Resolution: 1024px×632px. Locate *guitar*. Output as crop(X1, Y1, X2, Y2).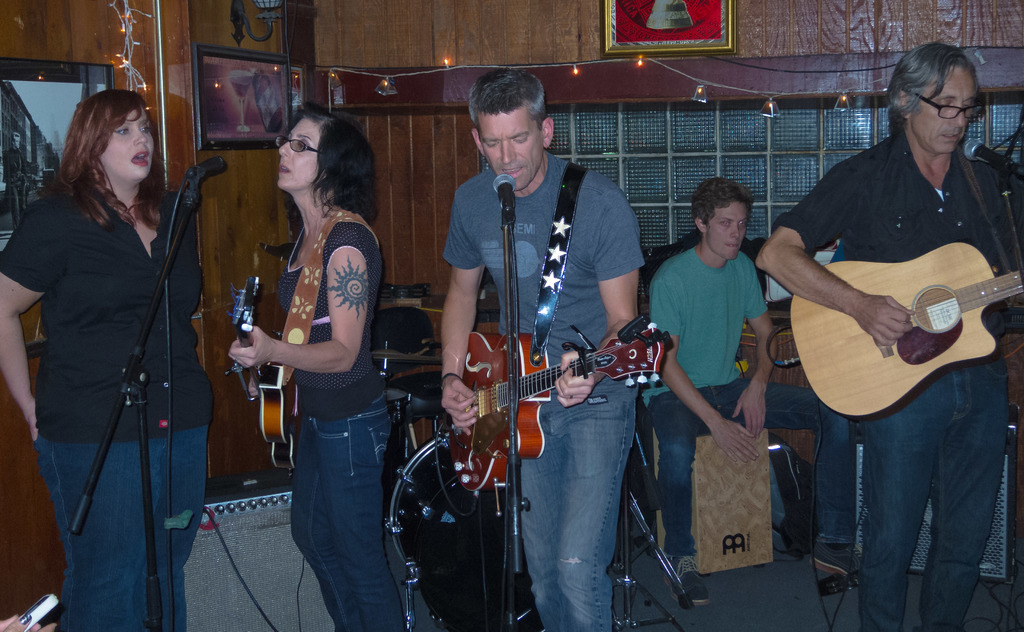
crop(453, 316, 671, 498).
